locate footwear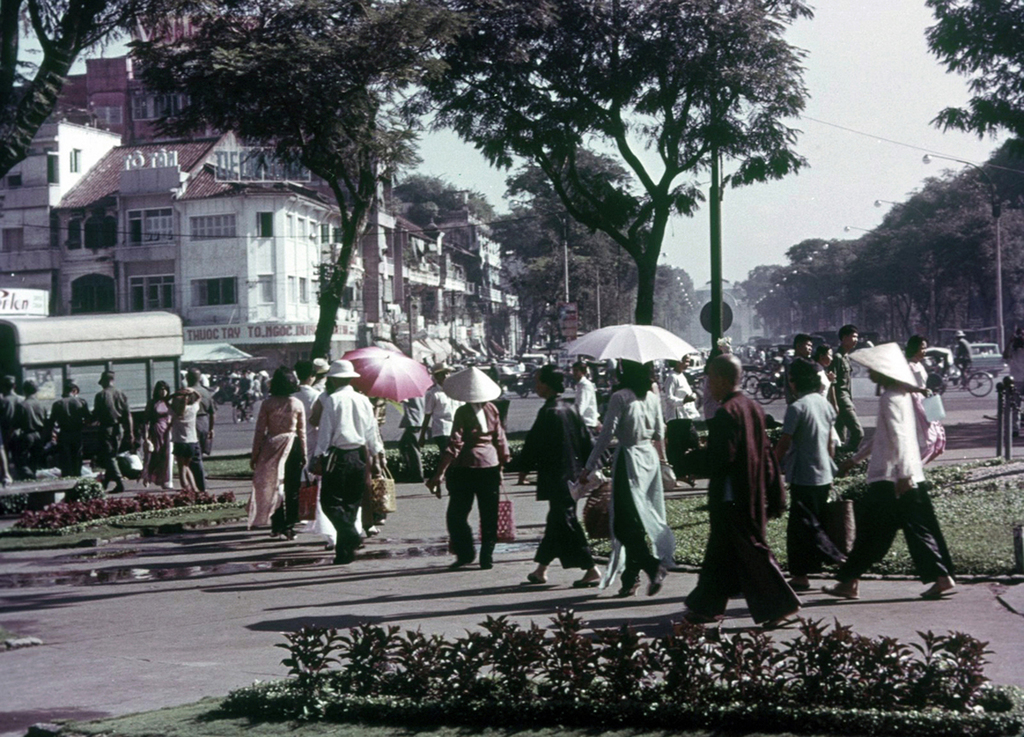
x1=647 y1=567 x2=668 y2=599
